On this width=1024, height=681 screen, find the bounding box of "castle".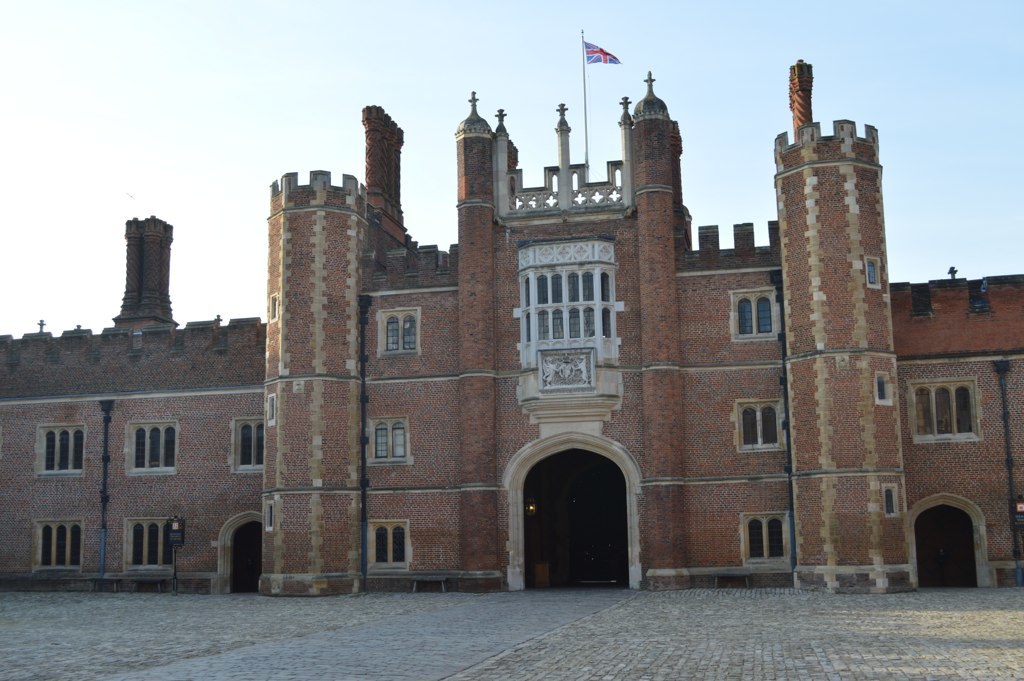
Bounding box: pyautogui.locateOnScreen(0, 31, 996, 623).
